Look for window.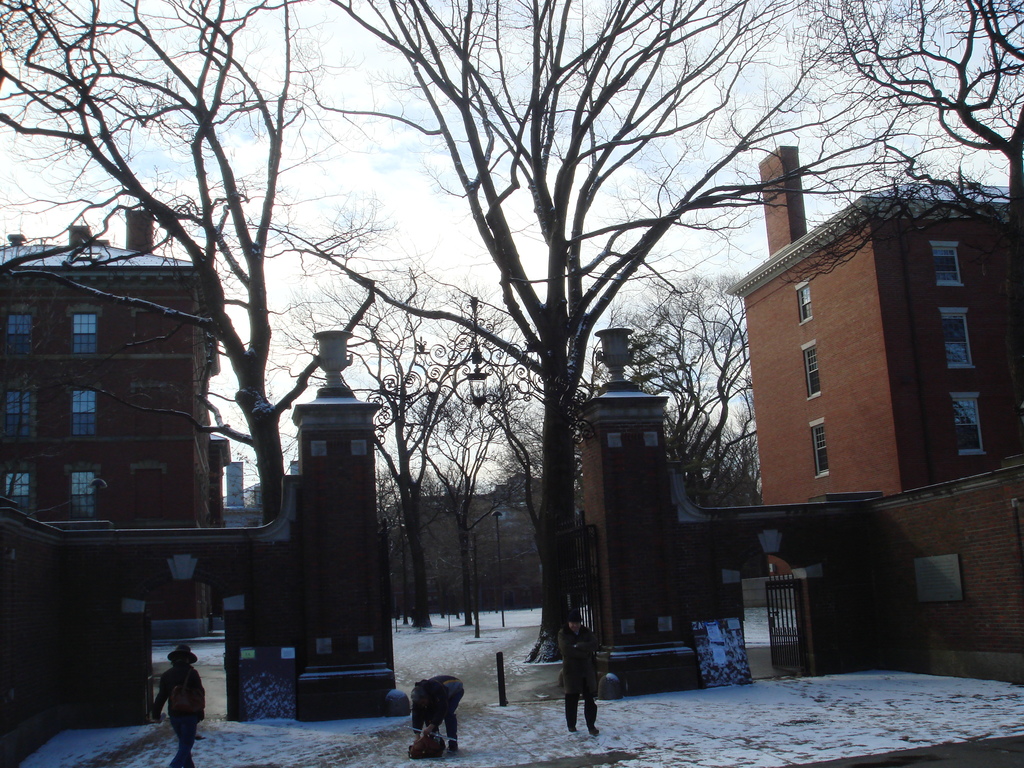
Found: {"left": 72, "top": 316, "right": 99, "bottom": 356}.
